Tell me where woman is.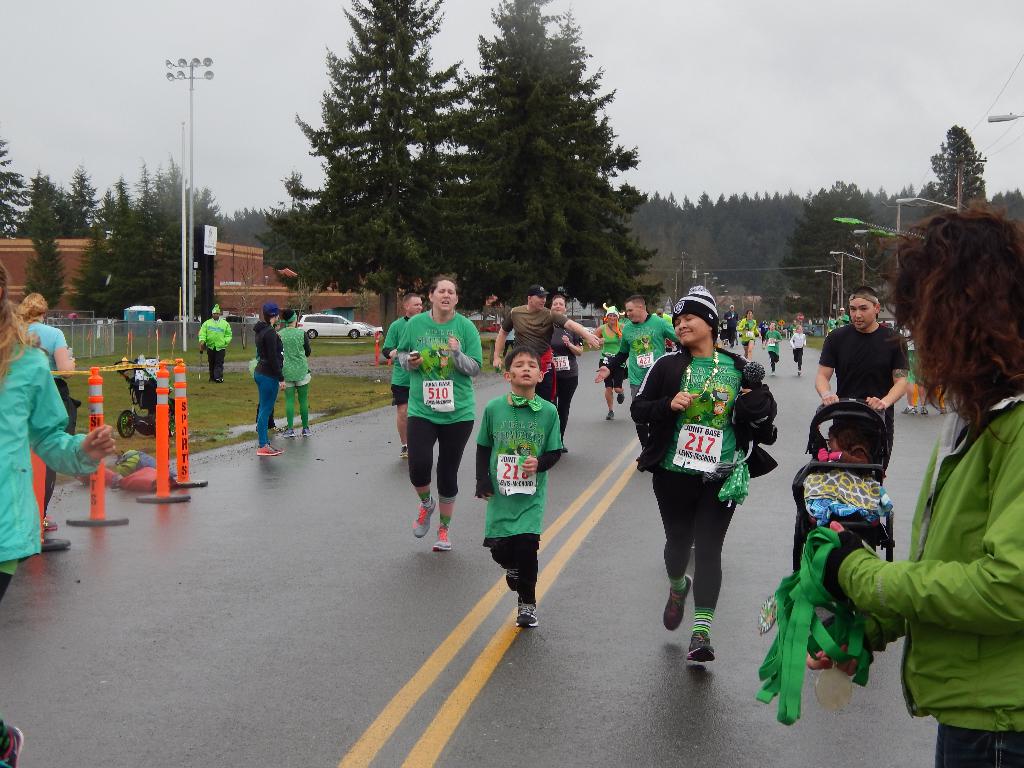
woman is at (x1=273, y1=307, x2=312, y2=438).
